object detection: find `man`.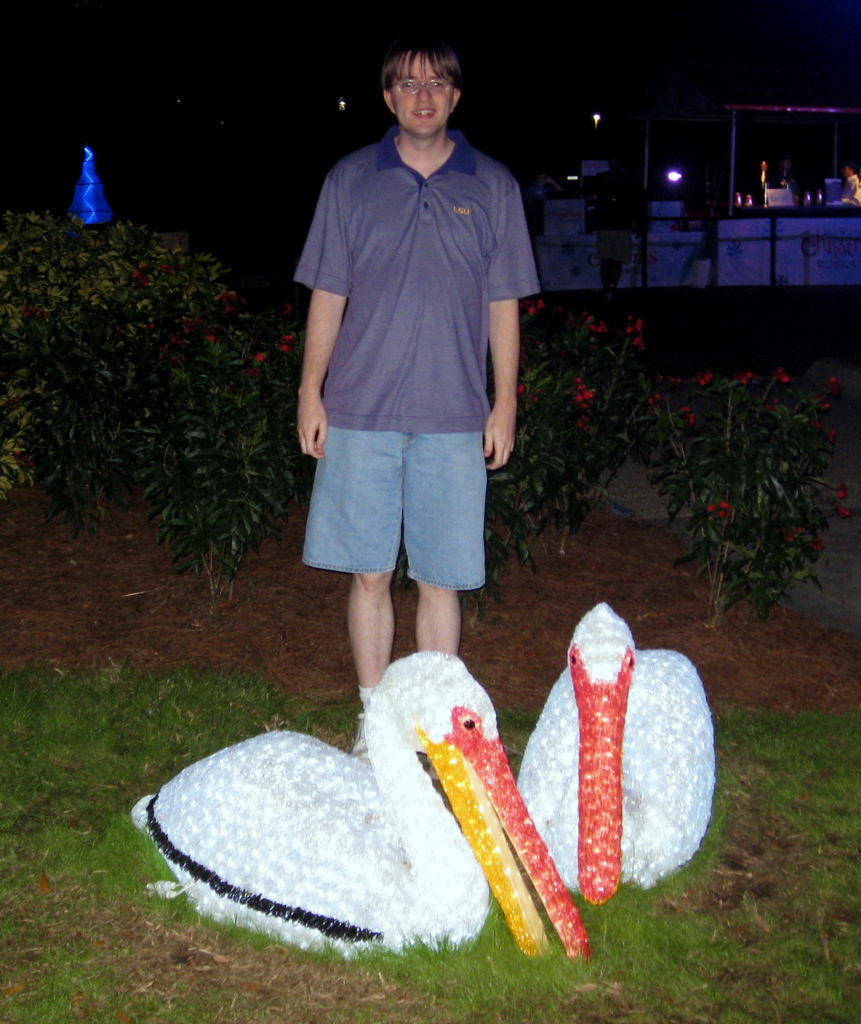
BBox(291, 22, 546, 752).
